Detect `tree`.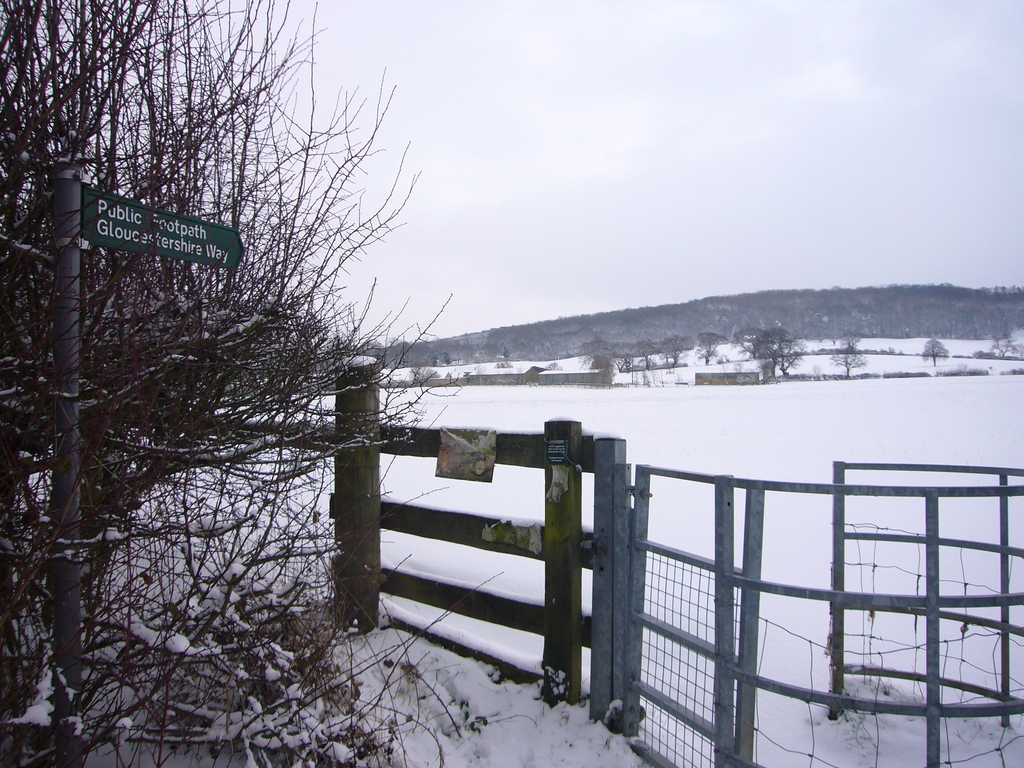
Detected at BBox(362, 274, 1023, 371).
